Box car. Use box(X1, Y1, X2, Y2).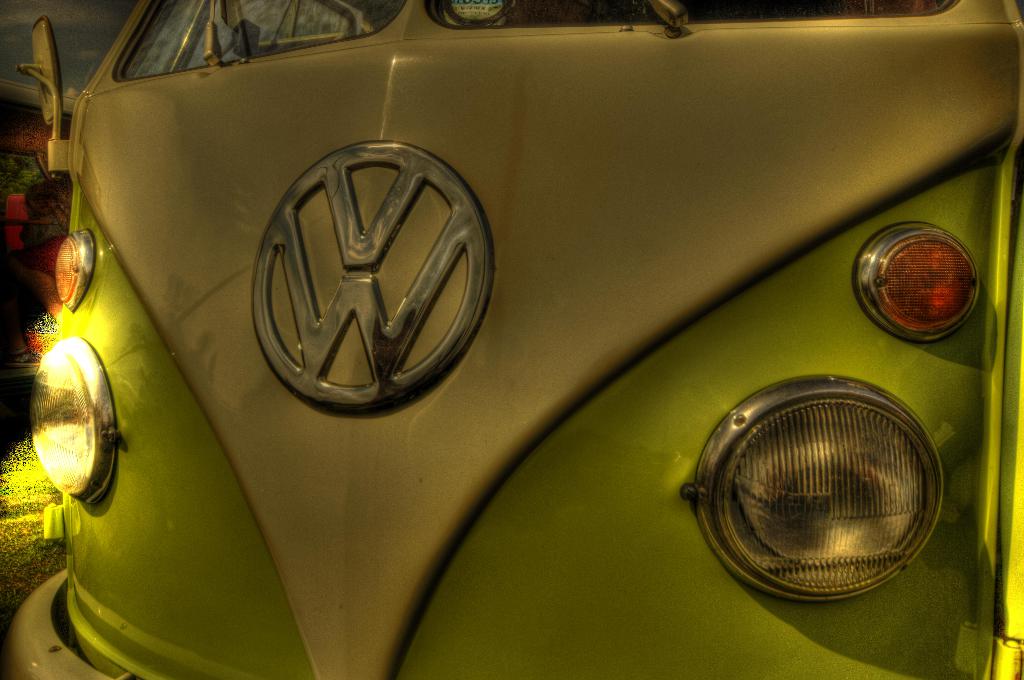
box(2, 0, 1023, 679).
